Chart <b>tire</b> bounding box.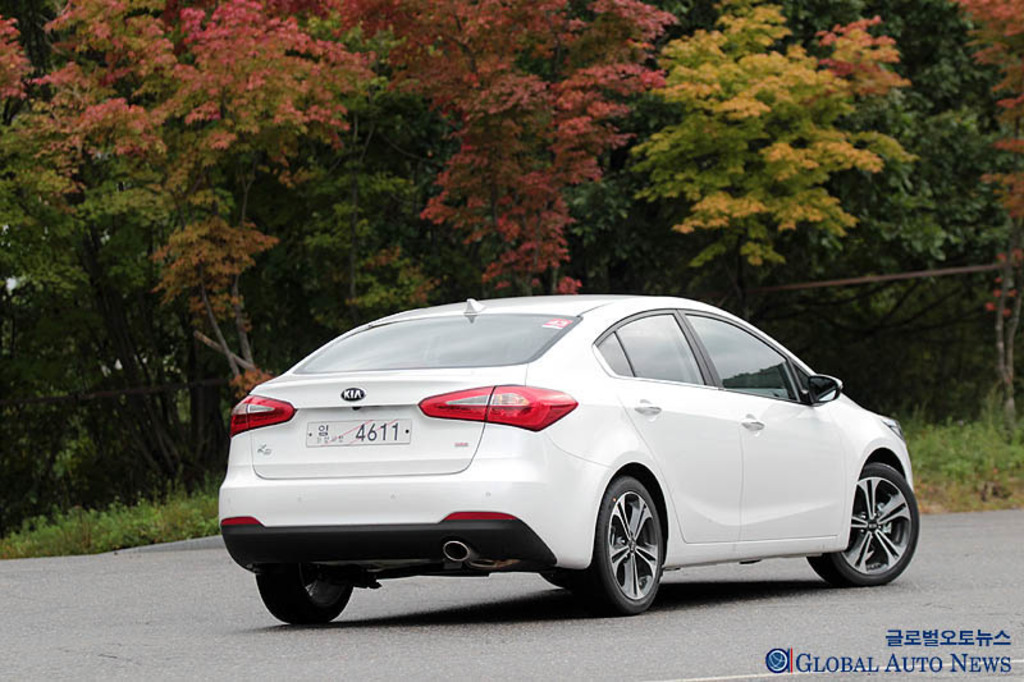
Charted: 573 470 662 608.
